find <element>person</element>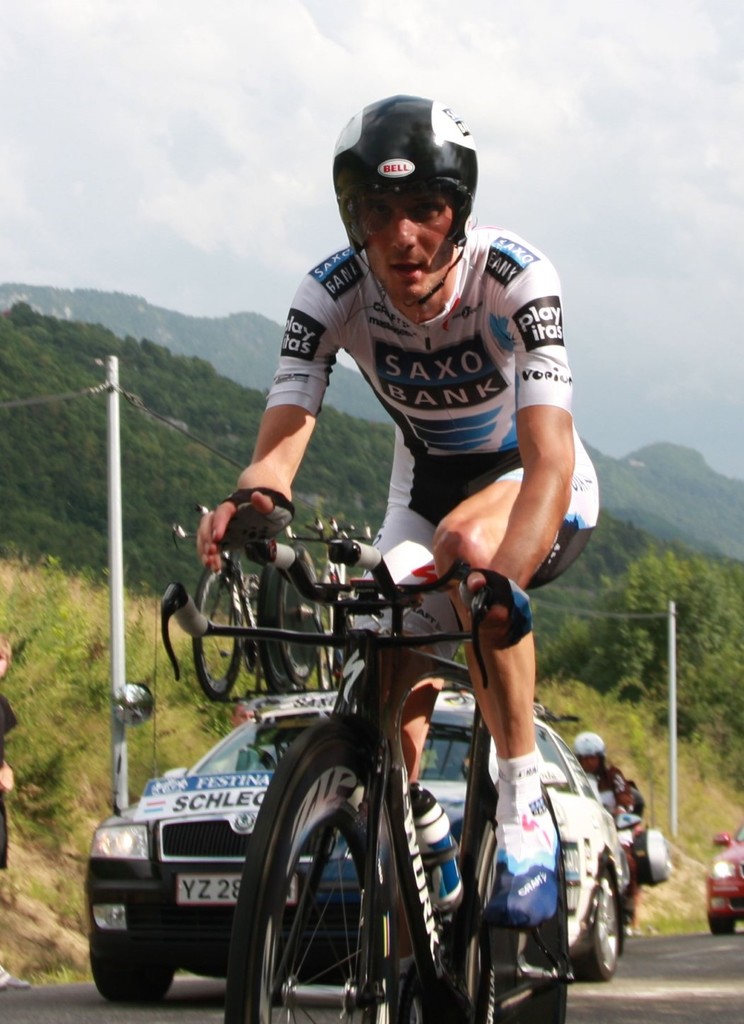
Rect(237, 114, 607, 755)
